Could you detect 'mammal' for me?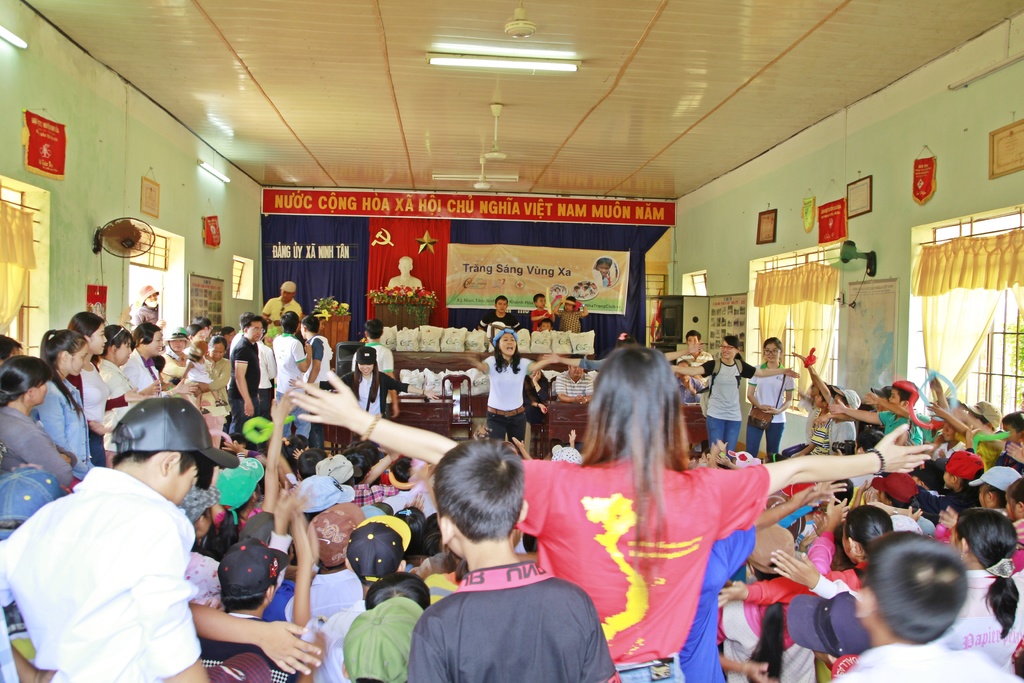
Detection result: detection(388, 257, 426, 290).
